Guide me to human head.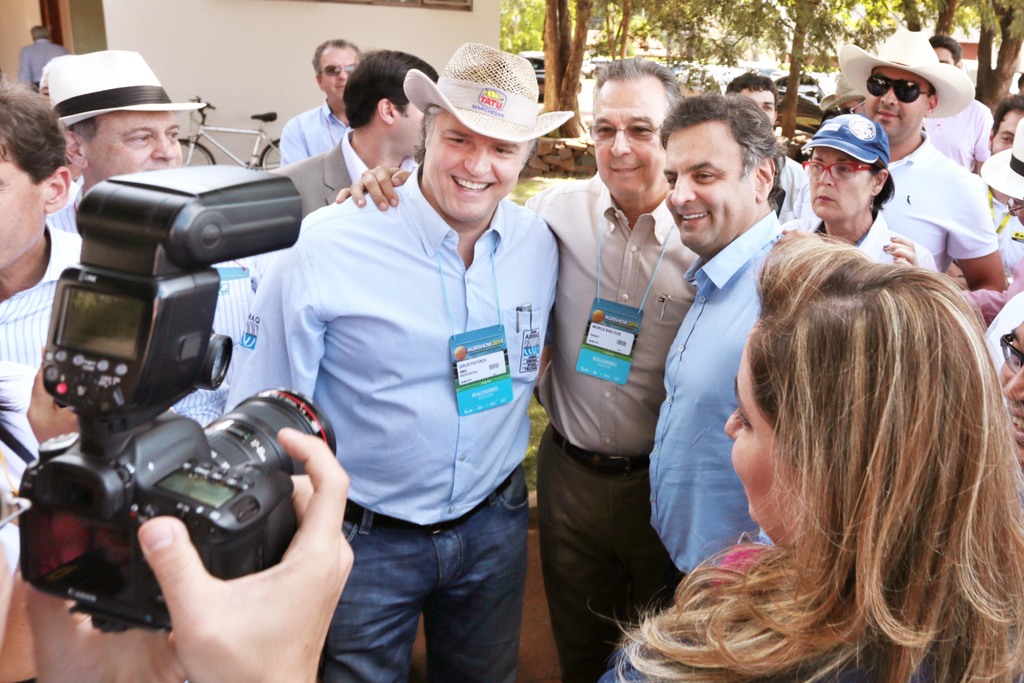
Guidance: l=997, t=325, r=1023, b=461.
